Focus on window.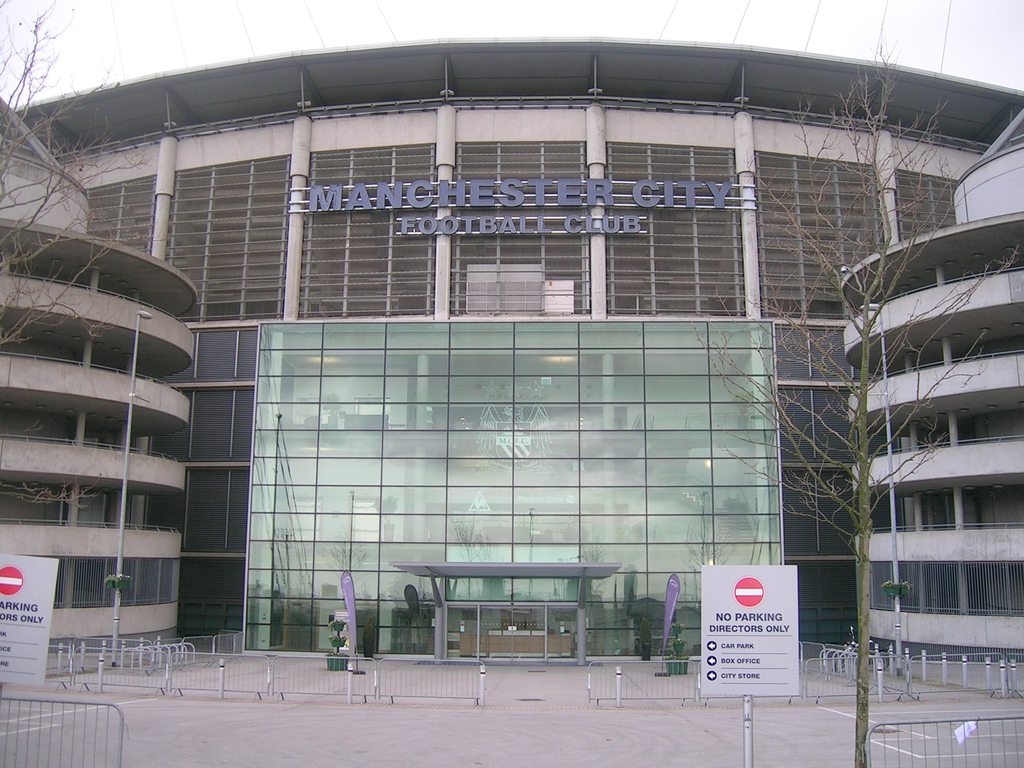
Focused at (x1=405, y1=562, x2=627, y2=652).
